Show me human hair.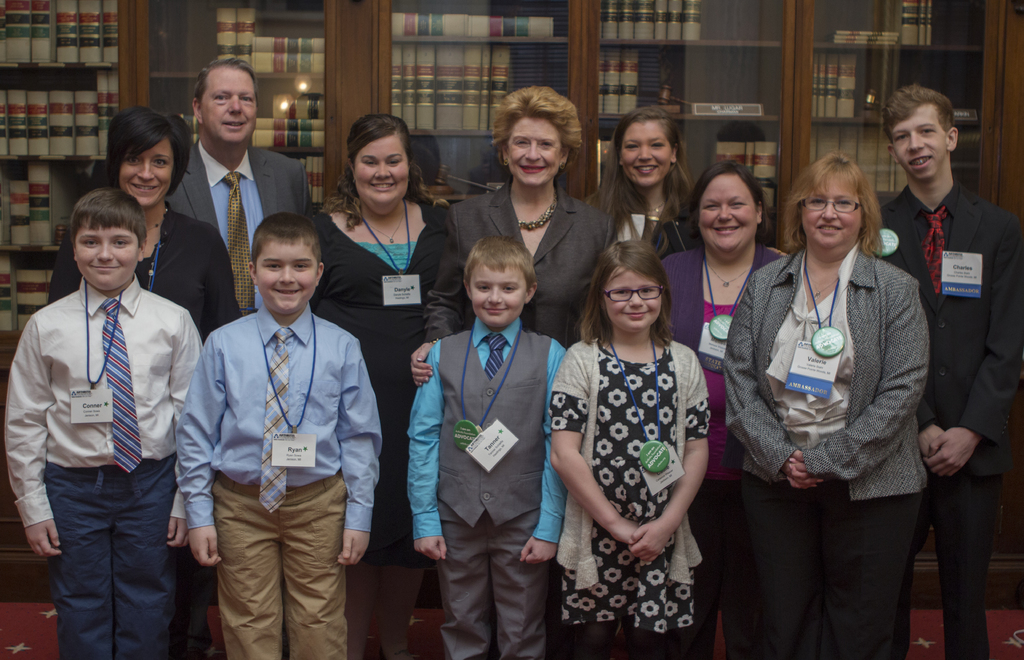
human hair is here: left=463, top=235, right=538, bottom=293.
